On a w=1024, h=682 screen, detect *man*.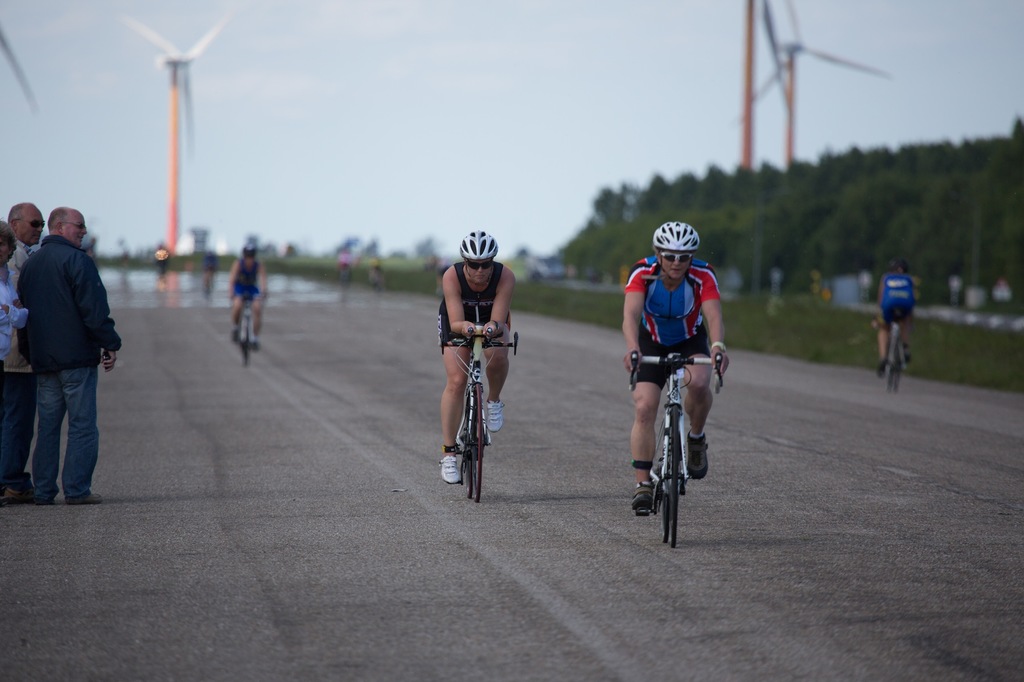
[left=605, top=212, right=732, bottom=512].
